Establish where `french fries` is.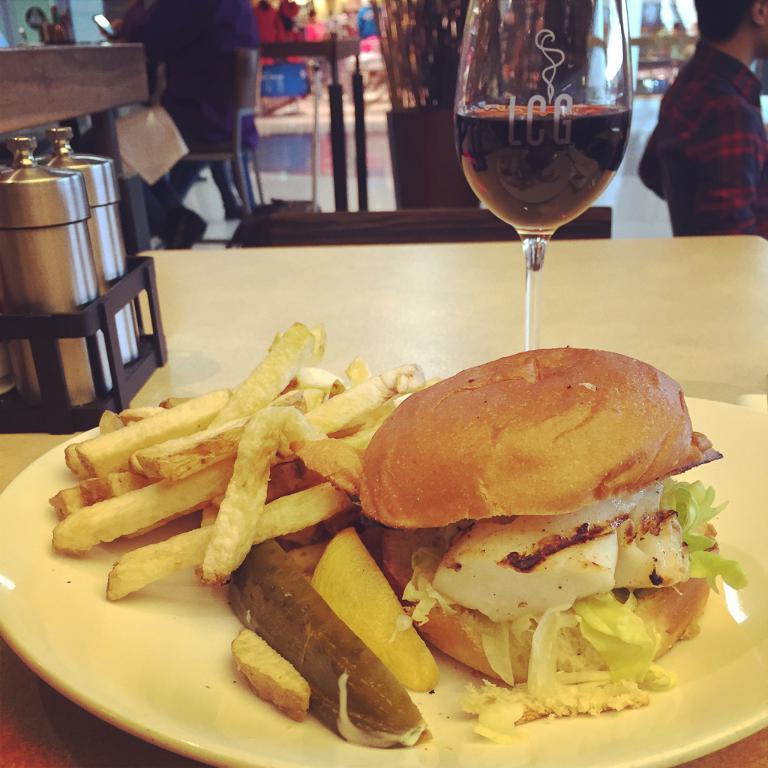
Established at select_region(157, 395, 189, 412).
